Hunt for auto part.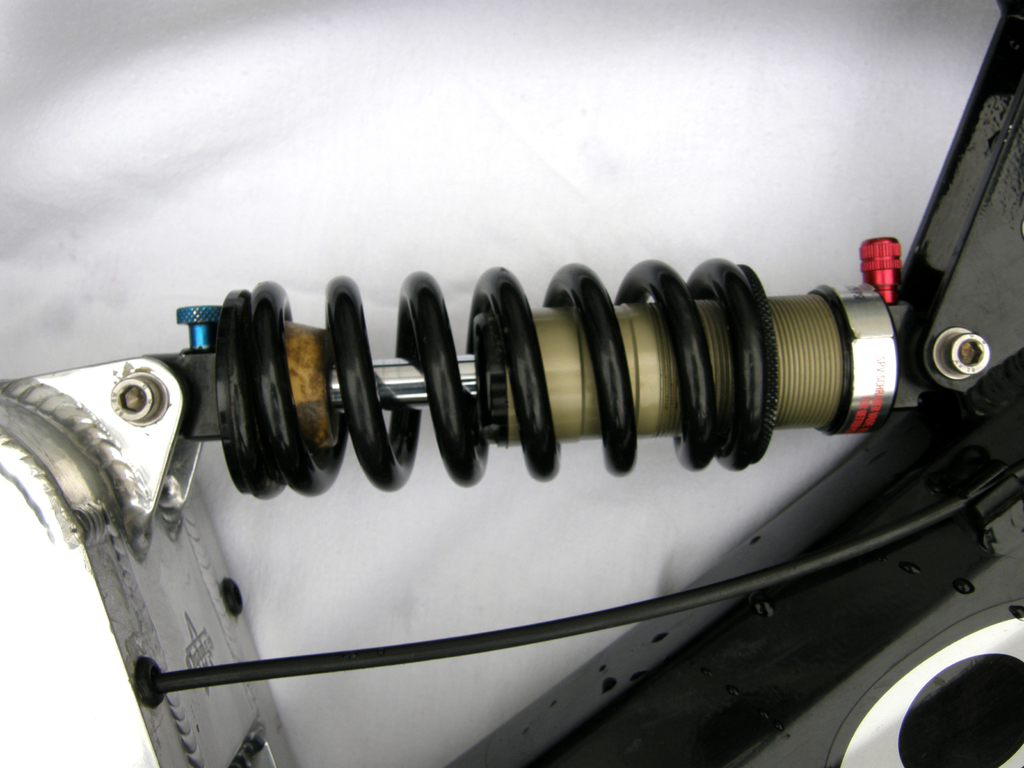
Hunted down at box=[0, 0, 1023, 767].
